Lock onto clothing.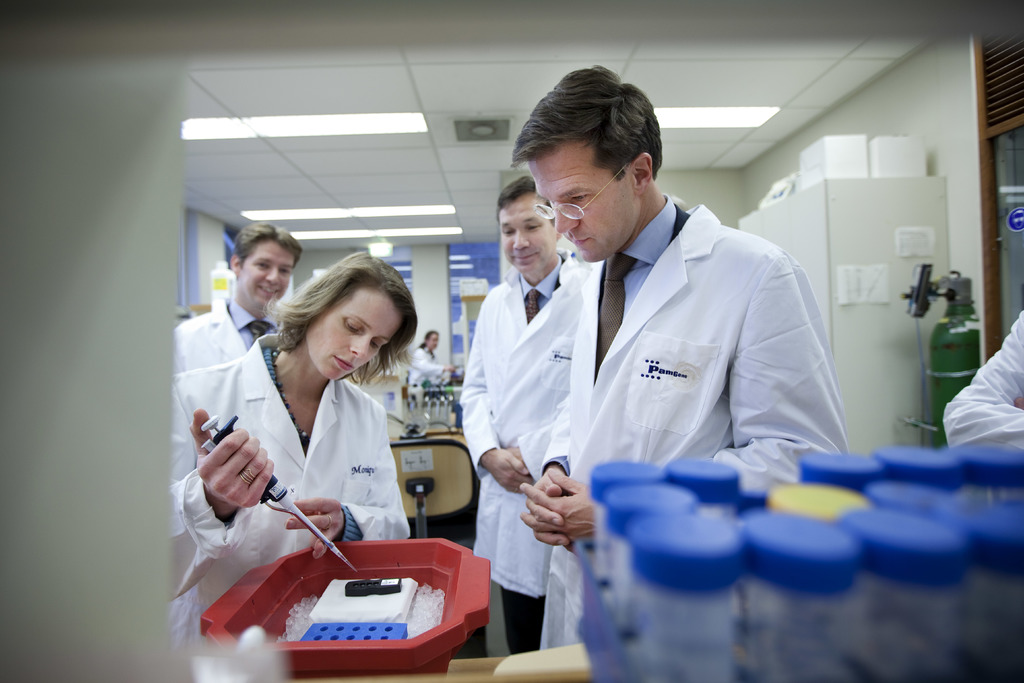
Locked: (166, 327, 406, 646).
